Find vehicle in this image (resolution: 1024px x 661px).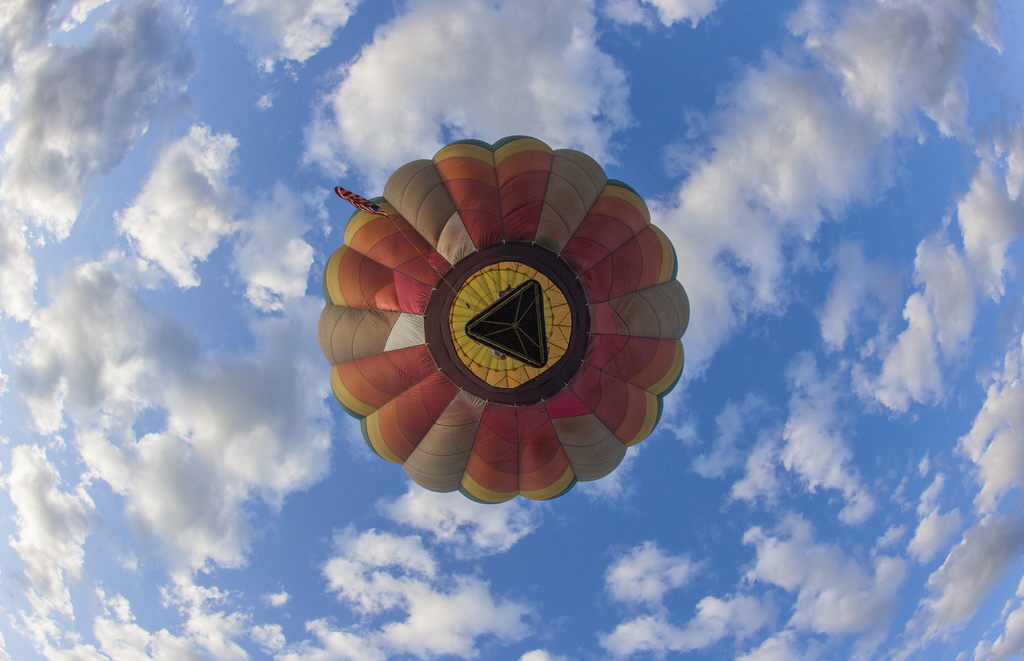
(314, 131, 692, 506).
